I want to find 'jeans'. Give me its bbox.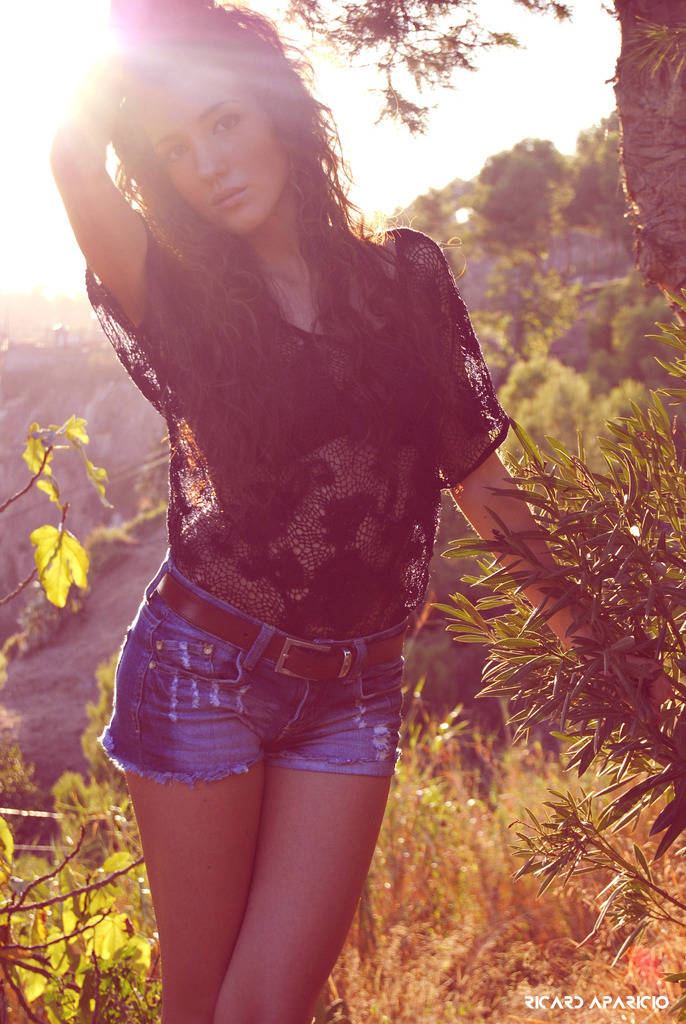
pyautogui.locateOnScreen(113, 589, 427, 836).
